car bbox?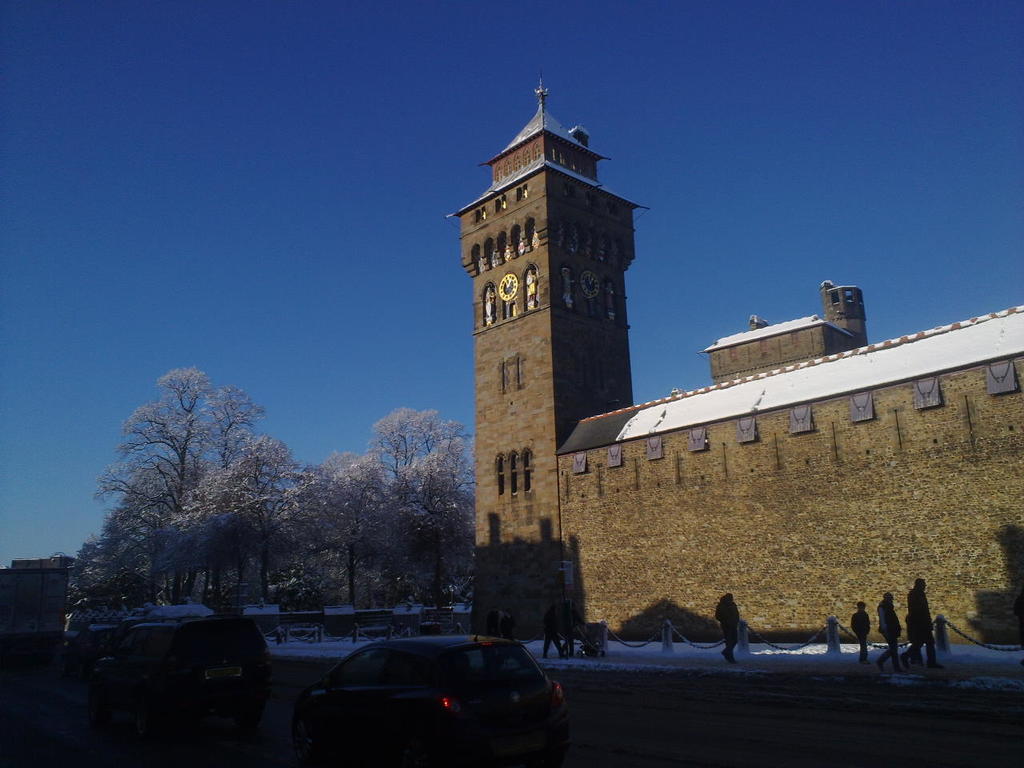
Rect(94, 608, 281, 710)
